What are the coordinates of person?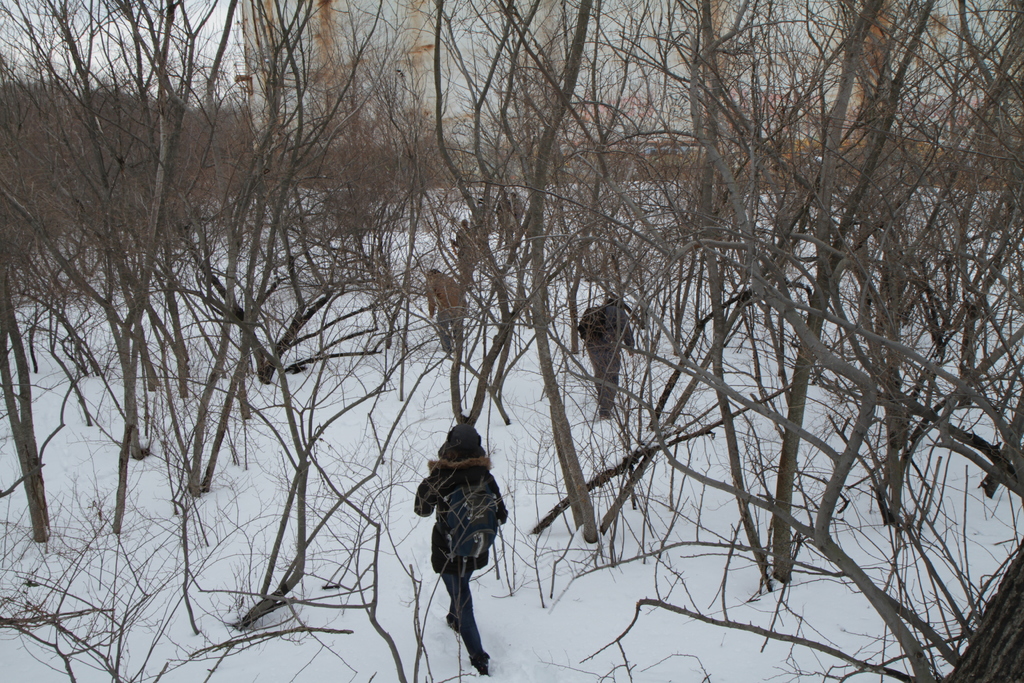
(left=579, top=297, right=630, bottom=404).
